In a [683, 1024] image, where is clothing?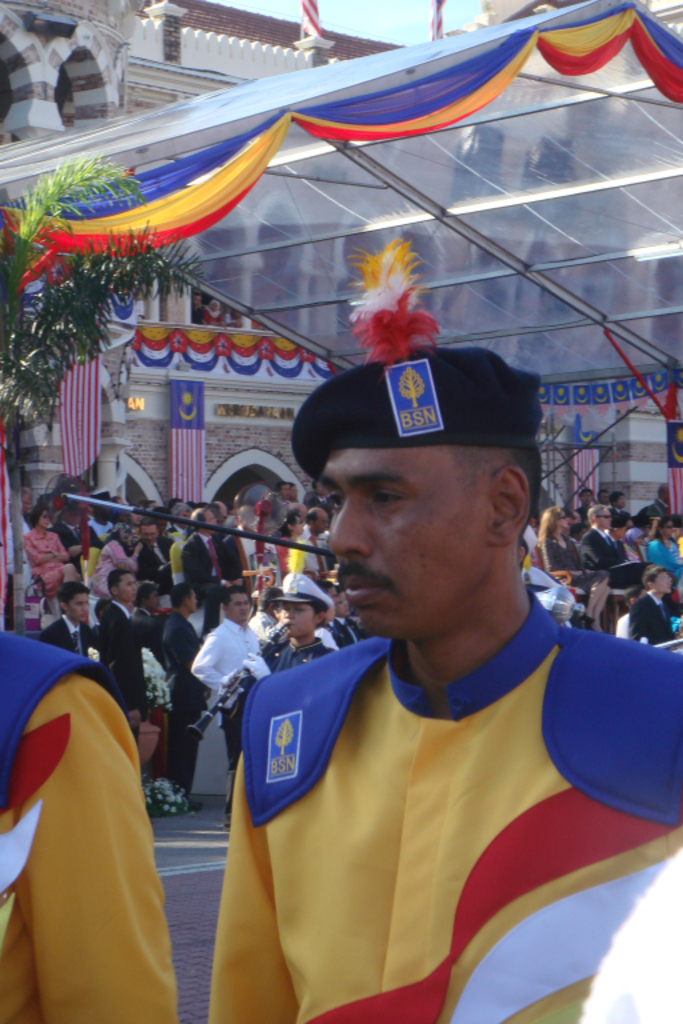
644, 536, 682, 571.
